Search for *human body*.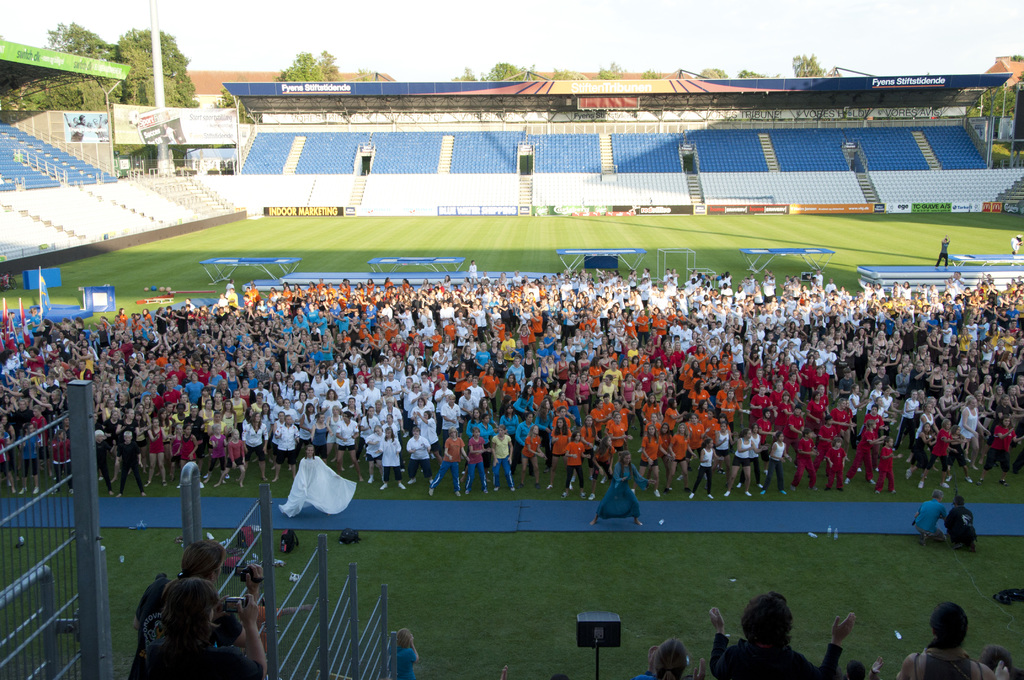
Found at 467/316/477/336.
